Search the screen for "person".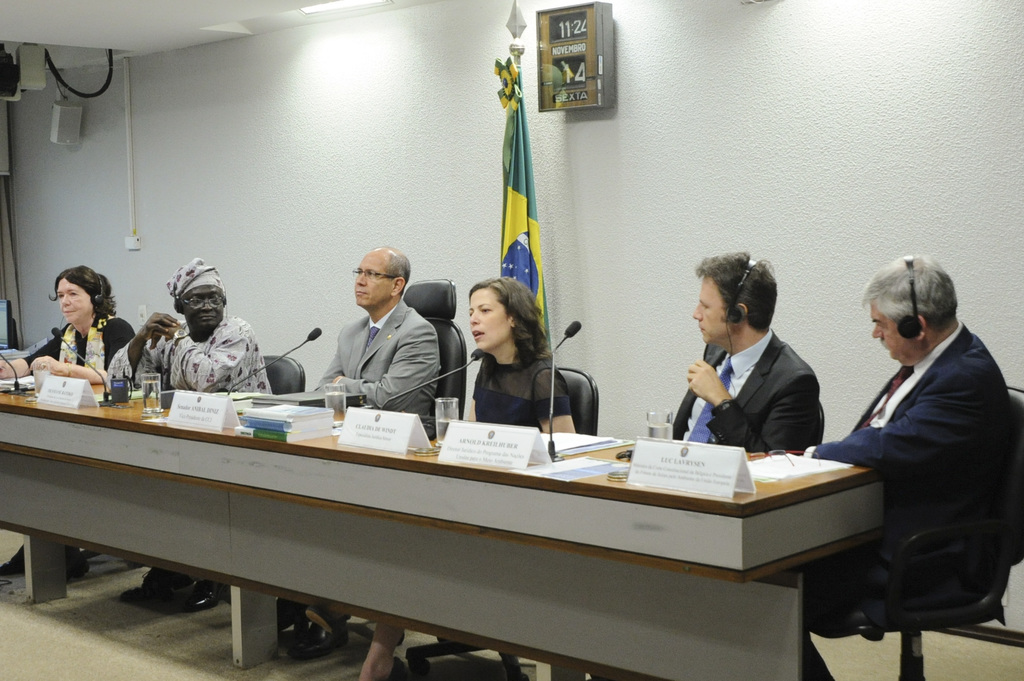
Found at {"left": 658, "top": 248, "right": 824, "bottom": 450}.
